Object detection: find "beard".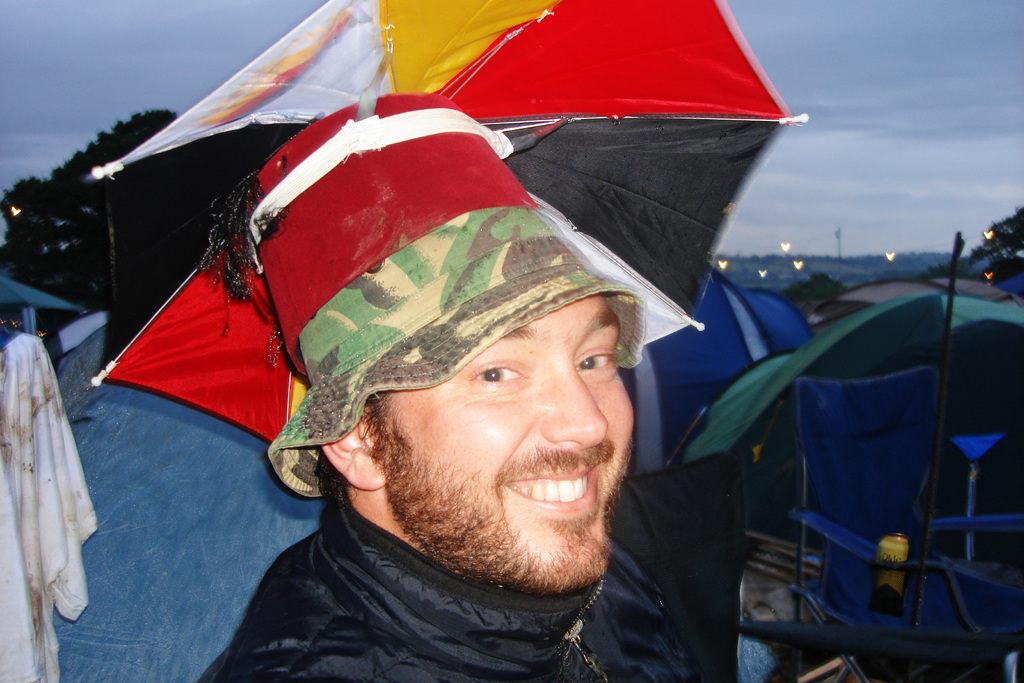
346/352/691/605.
